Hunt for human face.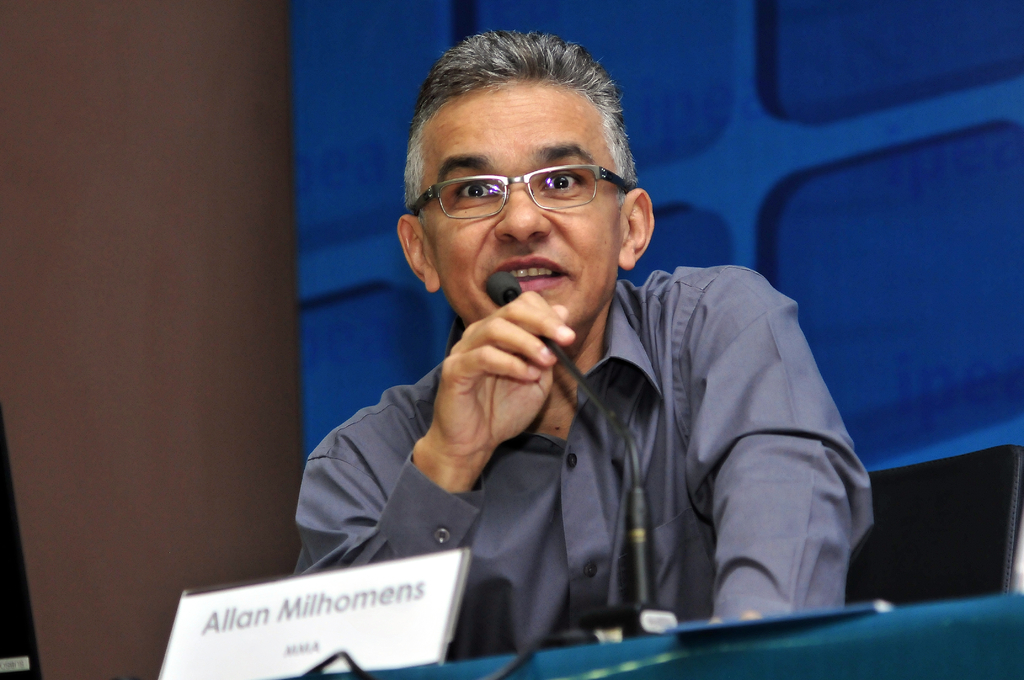
Hunted down at x1=420 y1=81 x2=624 y2=320.
